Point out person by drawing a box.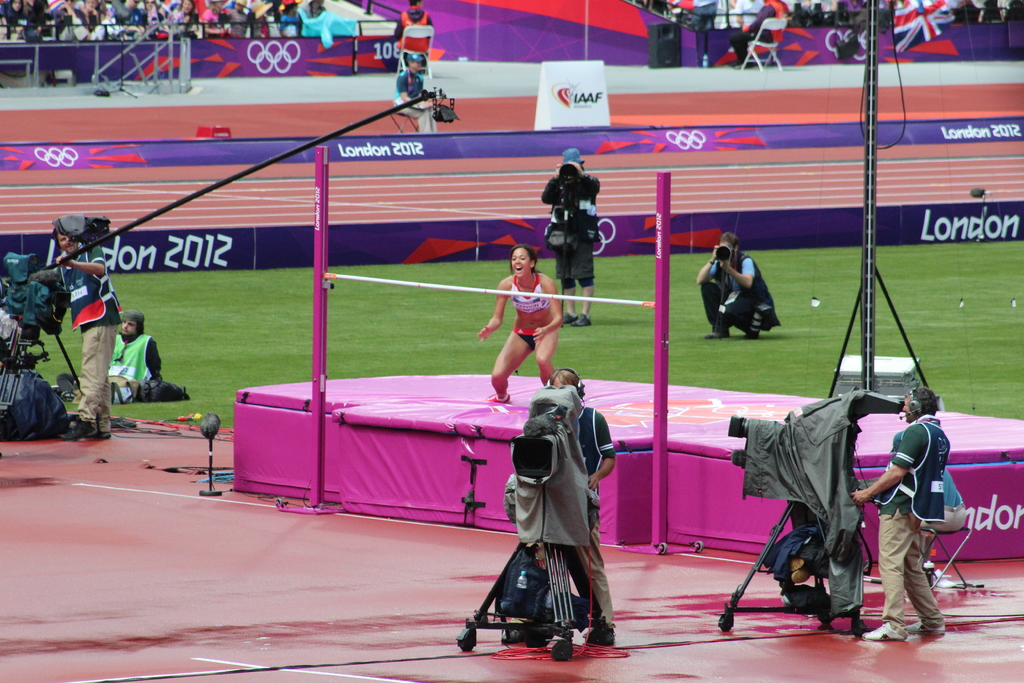
[475,242,564,404].
